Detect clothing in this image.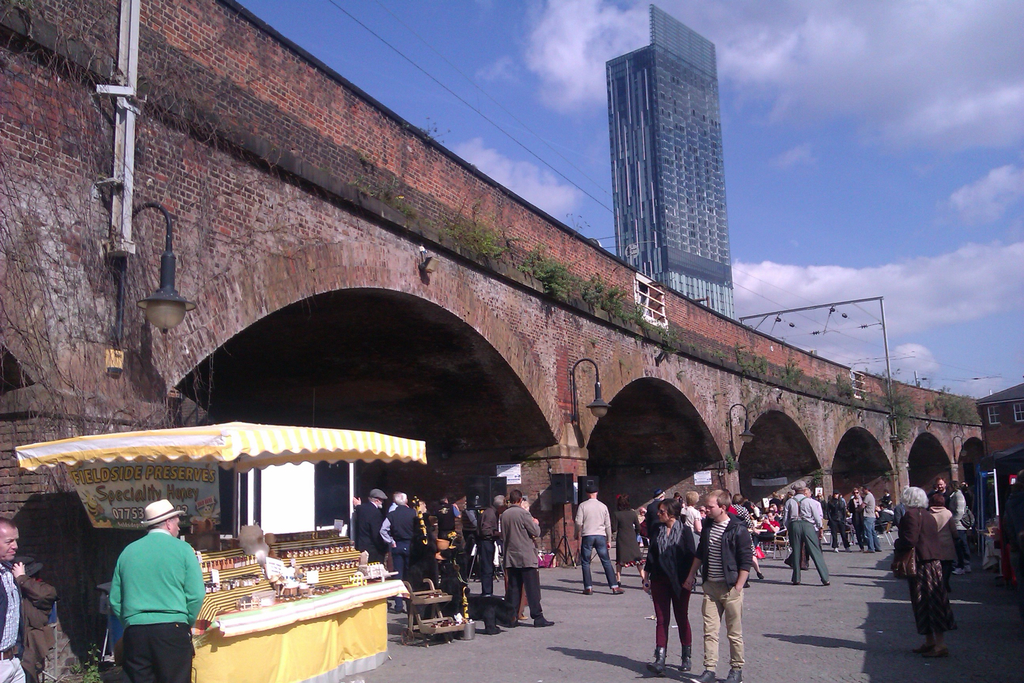
Detection: (383, 503, 424, 583).
